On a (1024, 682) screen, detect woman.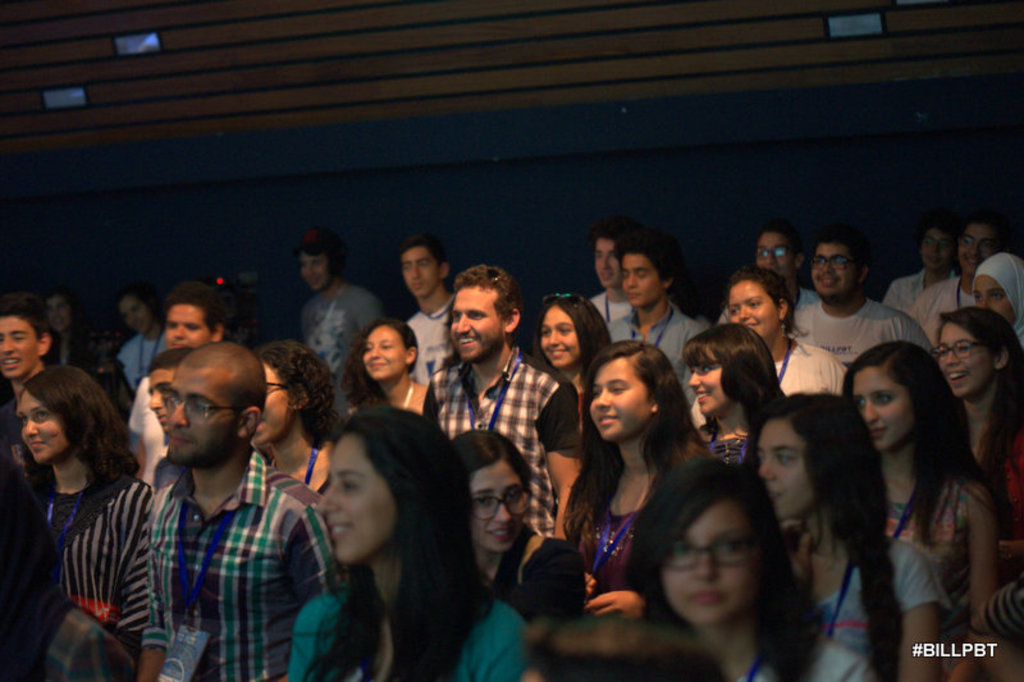
(left=337, top=316, right=443, bottom=425).
